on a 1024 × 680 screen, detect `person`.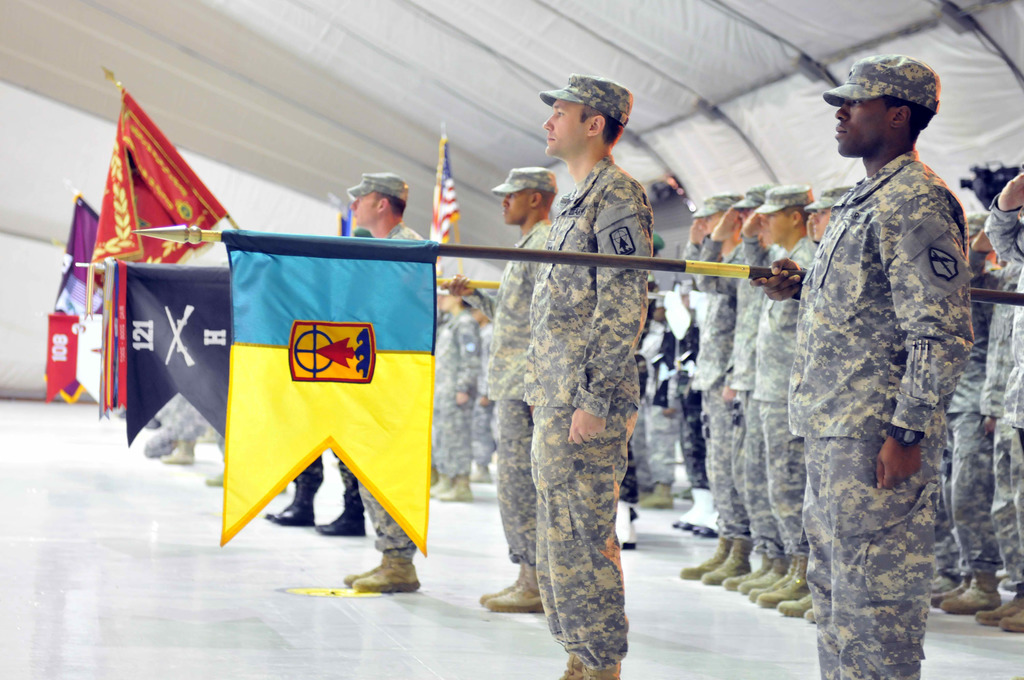
[x1=526, y1=72, x2=653, y2=679].
